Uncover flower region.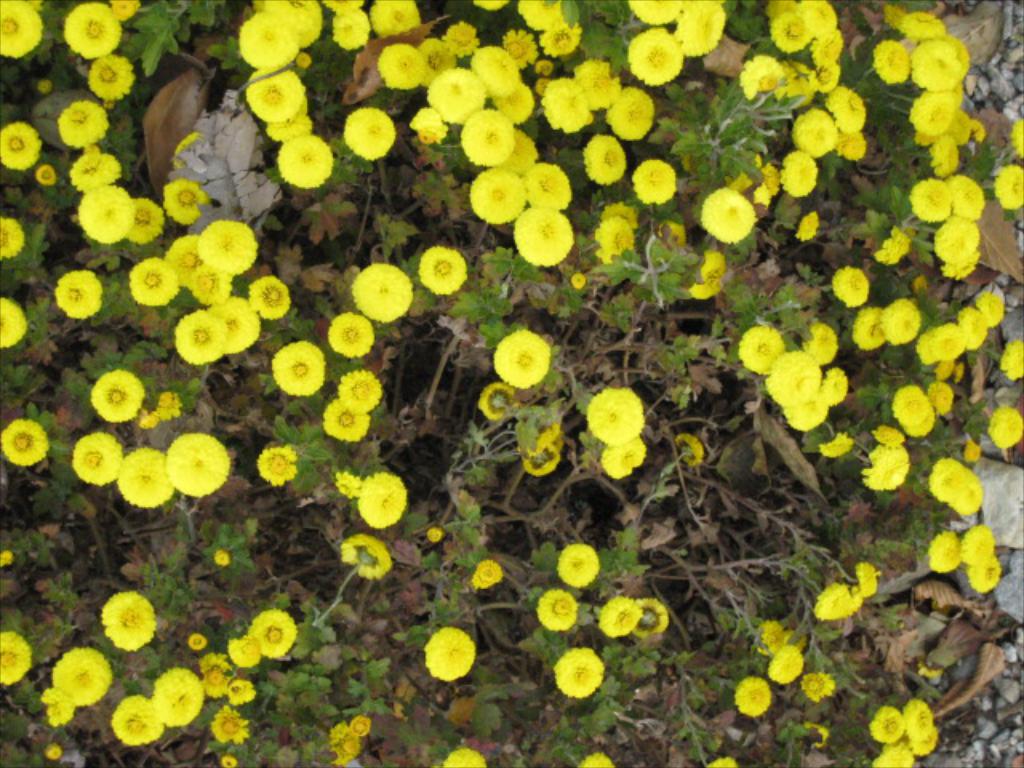
Uncovered: [483, 558, 499, 584].
